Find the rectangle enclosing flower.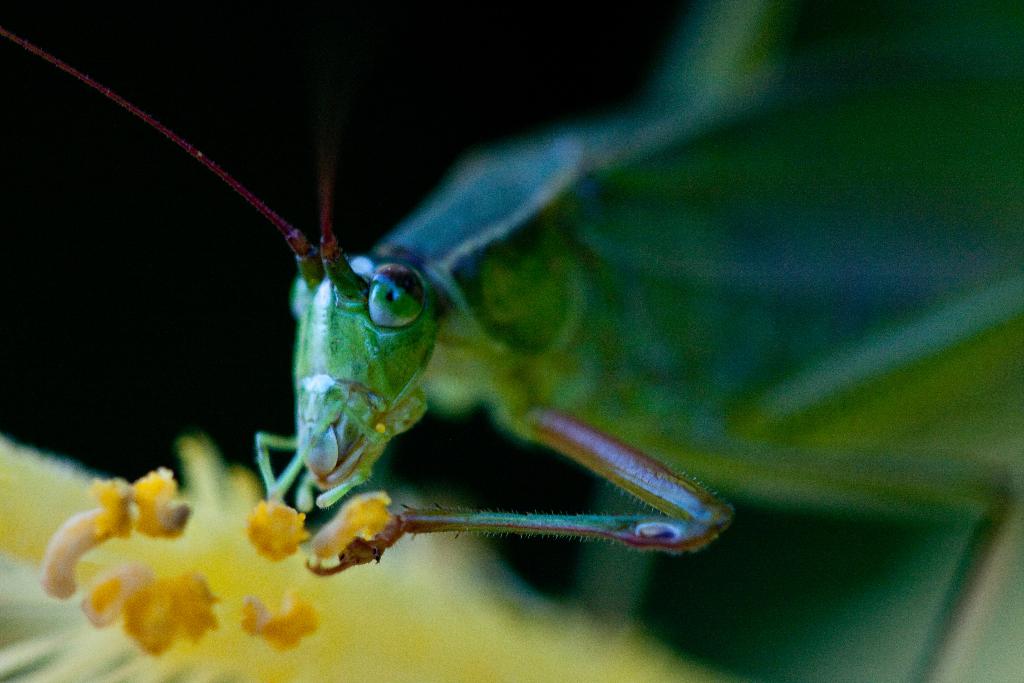
[1, 432, 725, 682].
